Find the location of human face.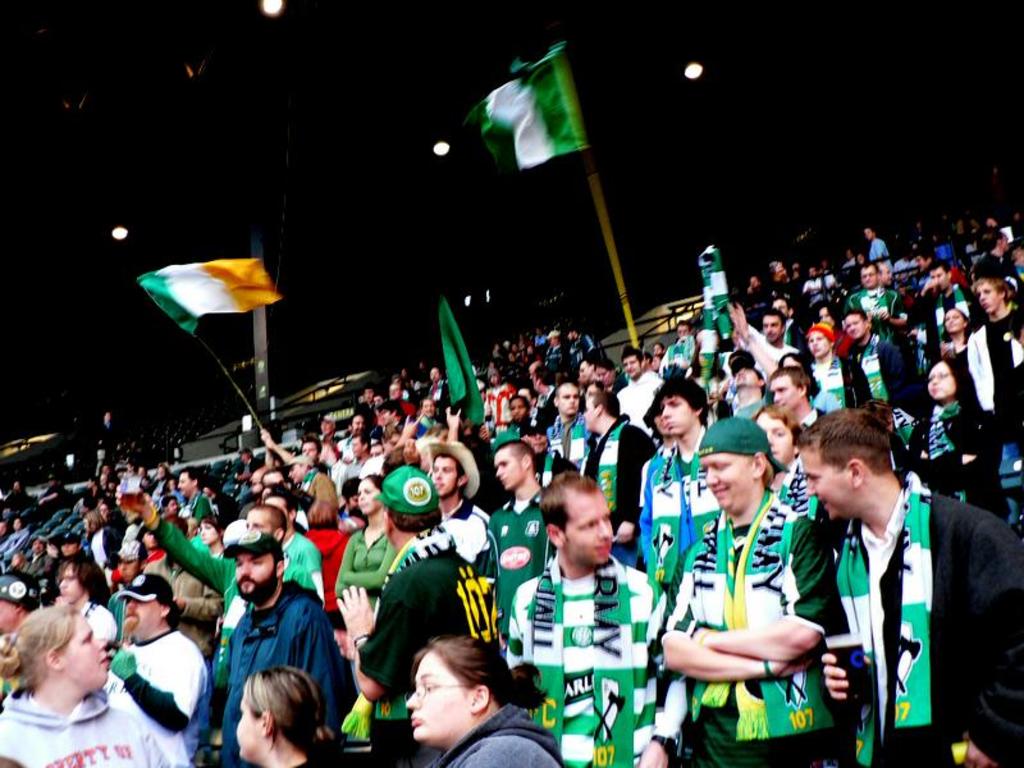
Location: (765,408,792,462).
